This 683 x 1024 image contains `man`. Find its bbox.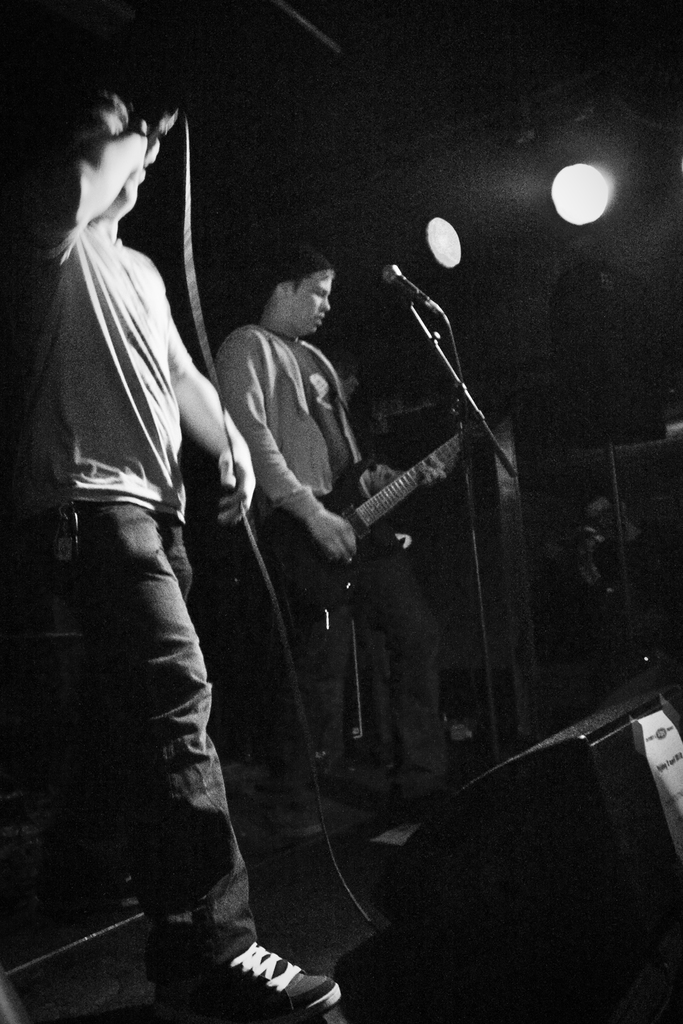
crop(0, 85, 347, 1023).
